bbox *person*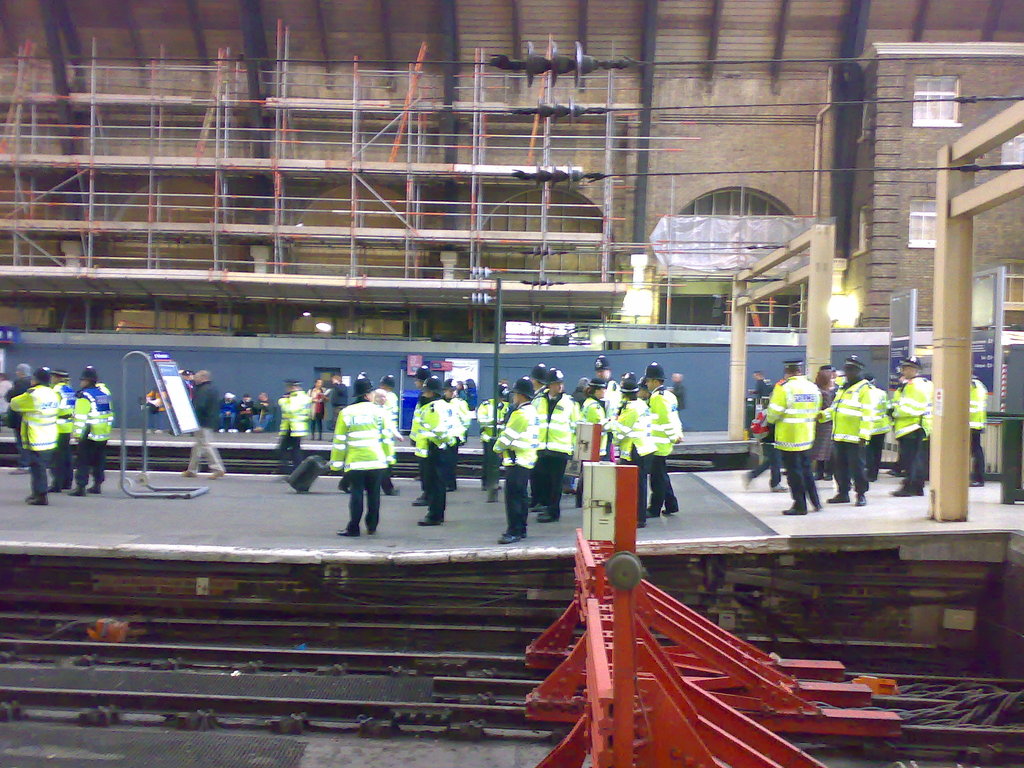
x1=8 y1=371 x2=61 y2=513
